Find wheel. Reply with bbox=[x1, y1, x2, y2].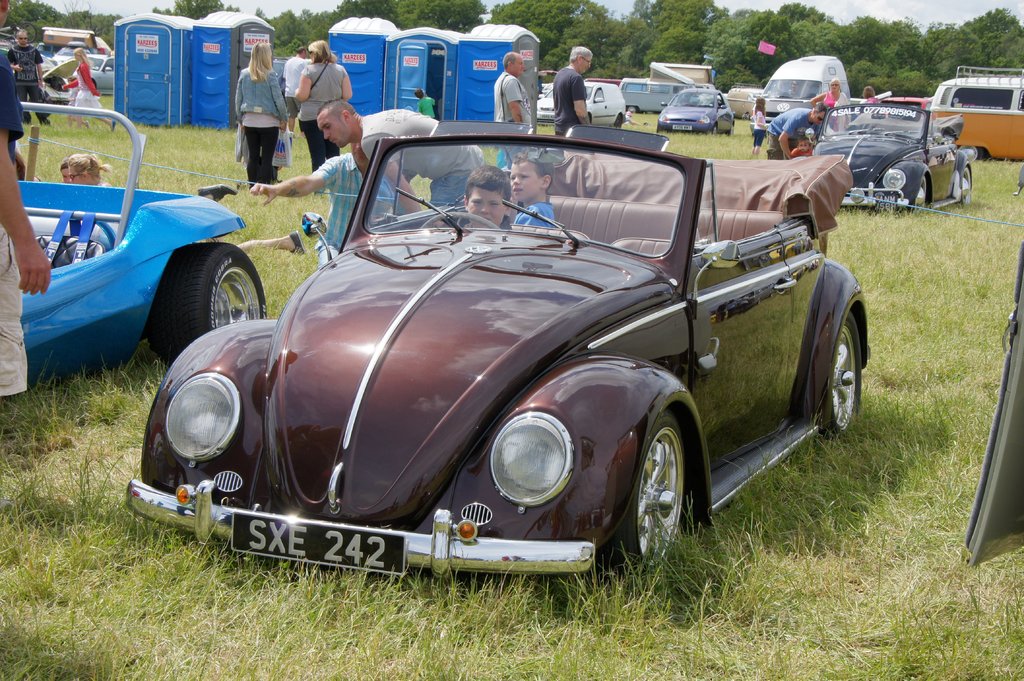
bbox=[147, 244, 264, 366].
